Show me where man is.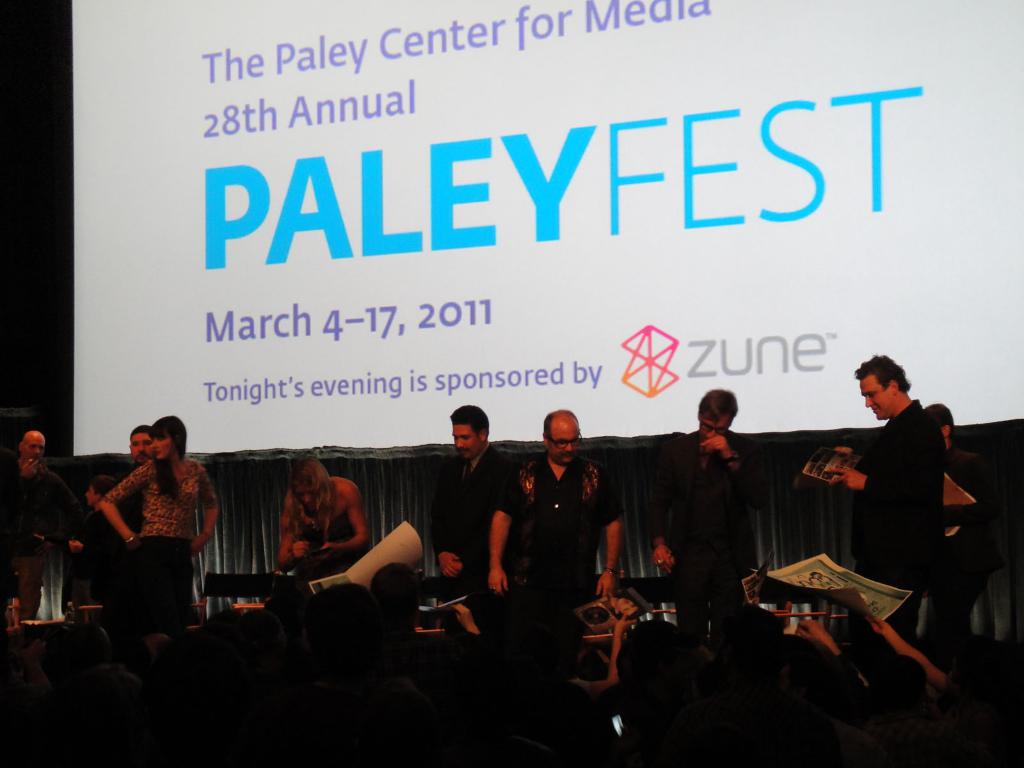
man is at left=646, top=390, right=769, bottom=657.
